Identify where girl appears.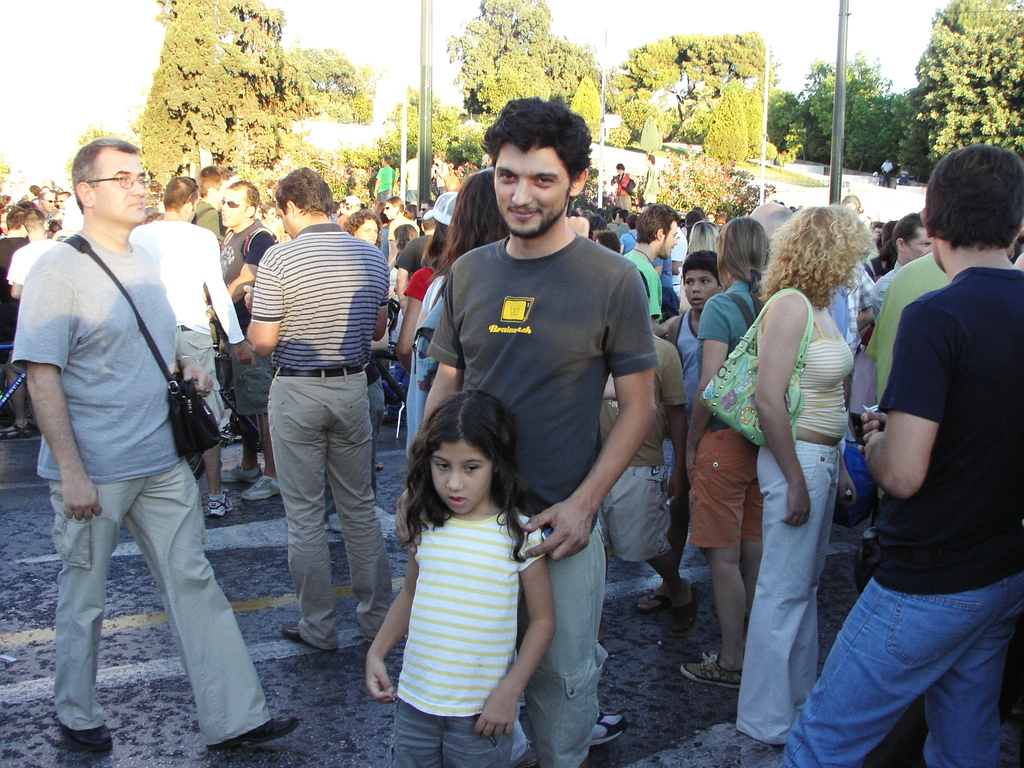
Appears at 361/395/561/767.
